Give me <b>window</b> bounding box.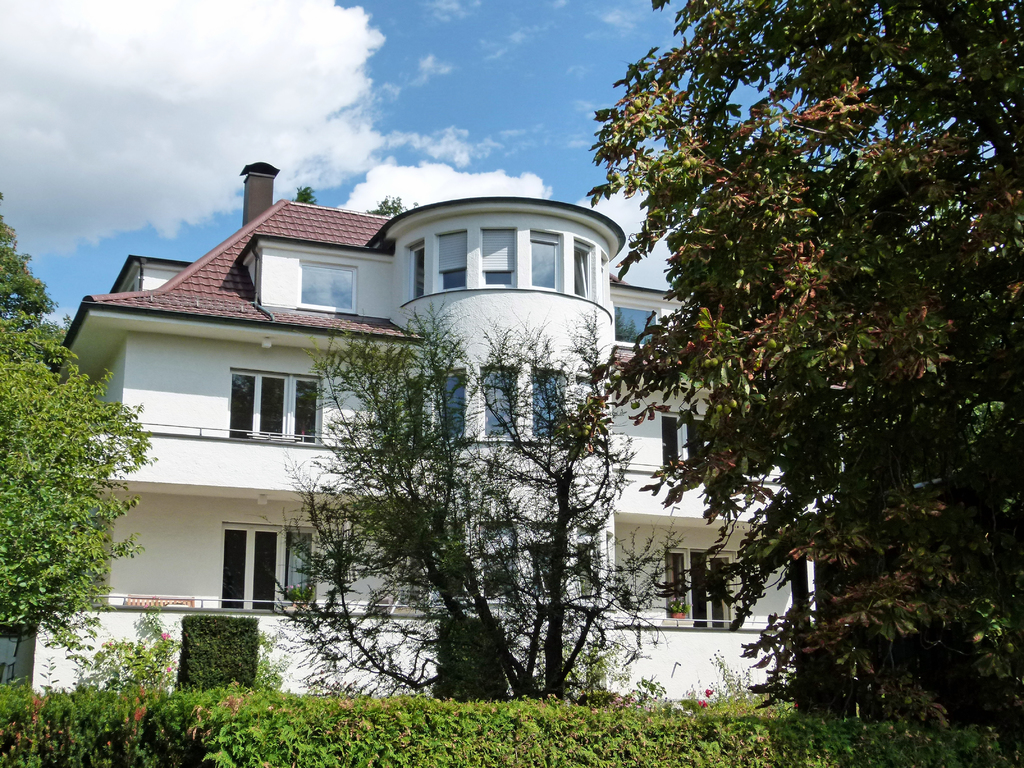
BBox(476, 221, 519, 287).
